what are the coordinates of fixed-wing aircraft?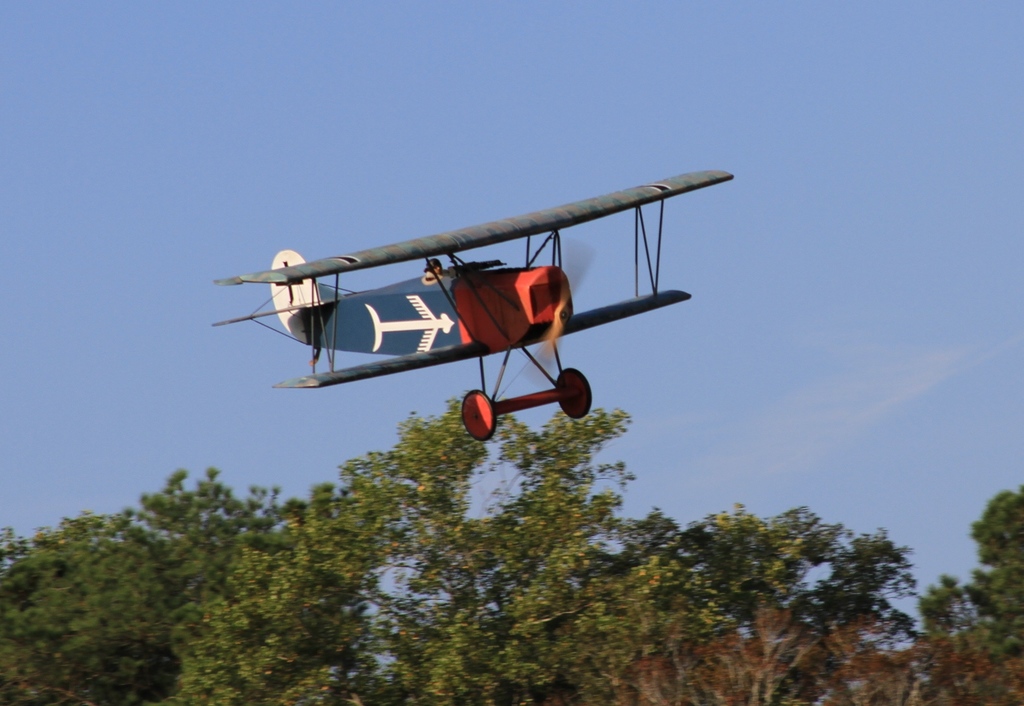
select_region(215, 170, 735, 438).
